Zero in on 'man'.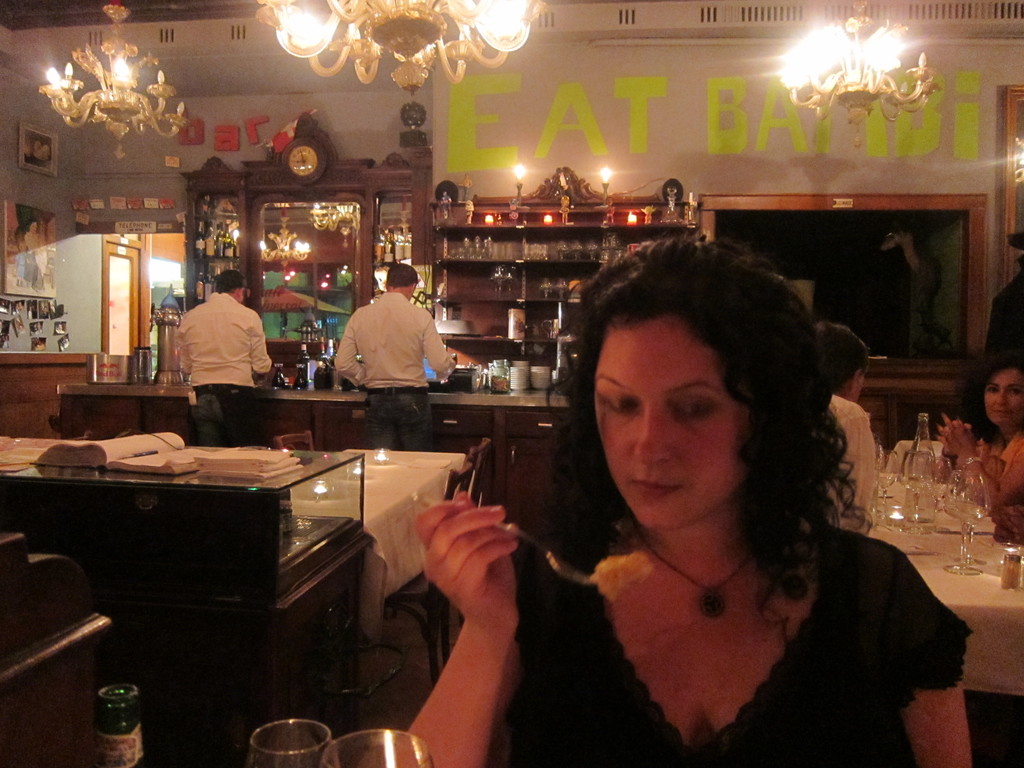
Zeroed in: crop(169, 267, 273, 458).
